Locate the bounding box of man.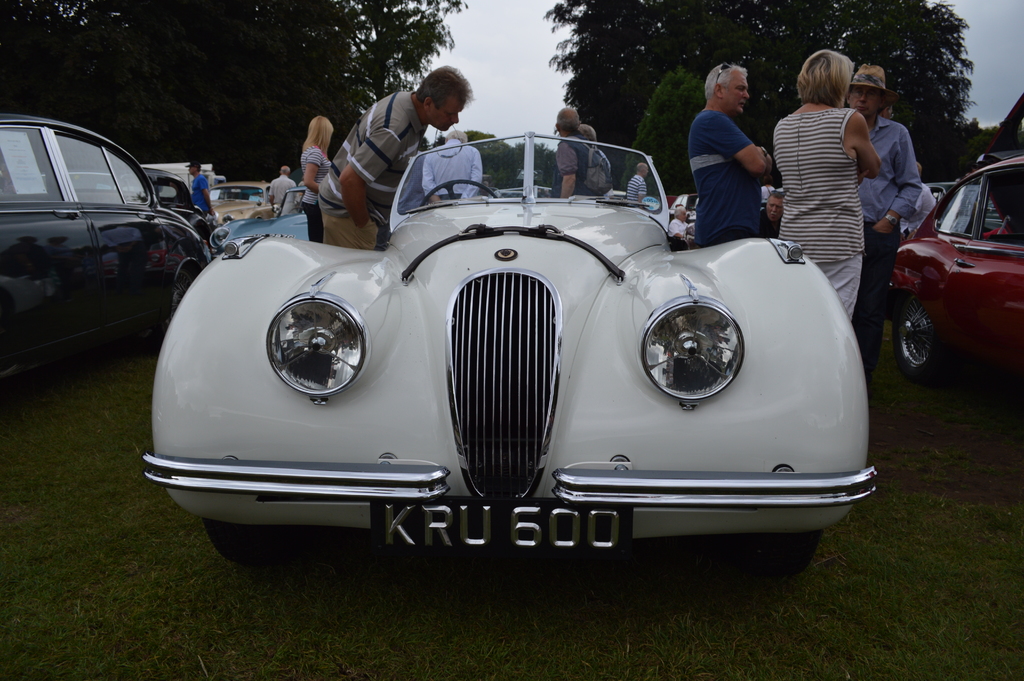
Bounding box: crop(625, 162, 649, 202).
